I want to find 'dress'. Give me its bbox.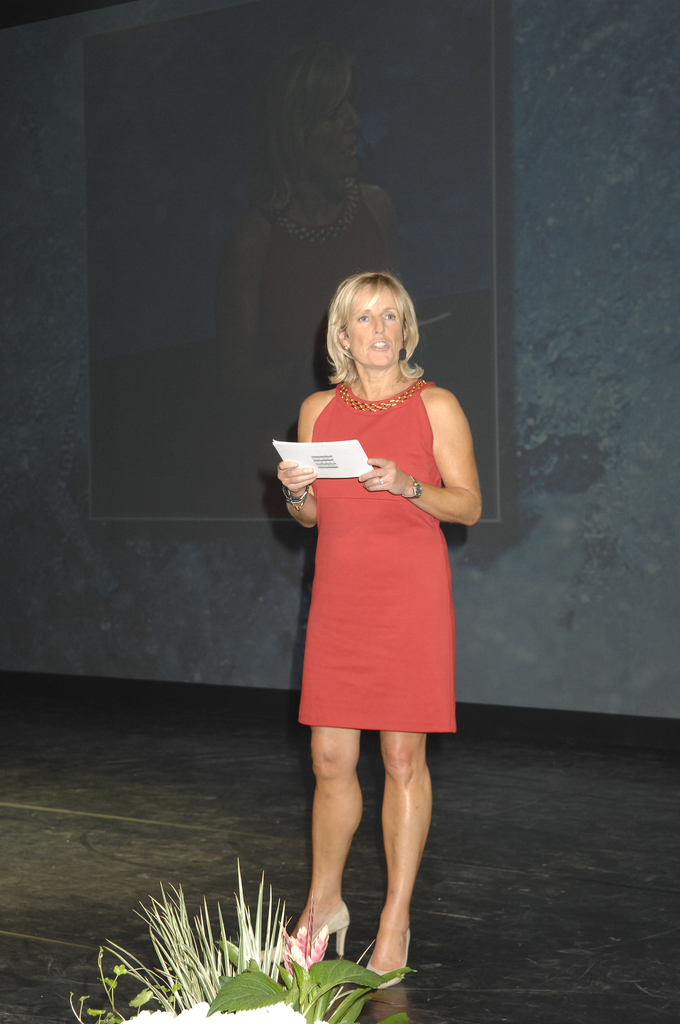
<region>274, 365, 469, 712</region>.
